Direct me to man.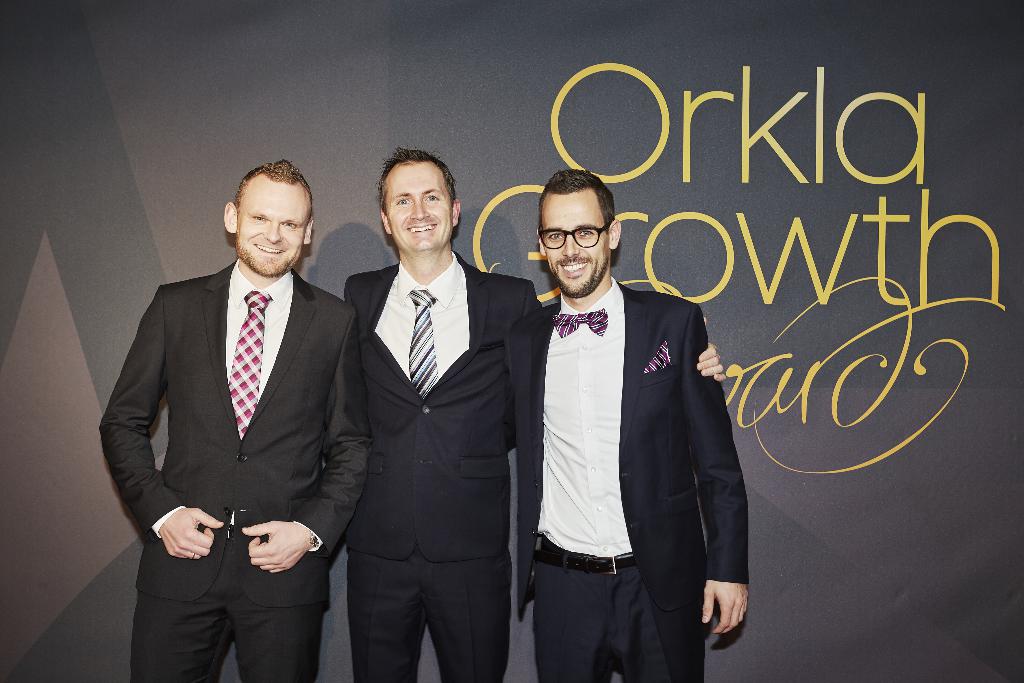
Direction: box(506, 172, 750, 682).
